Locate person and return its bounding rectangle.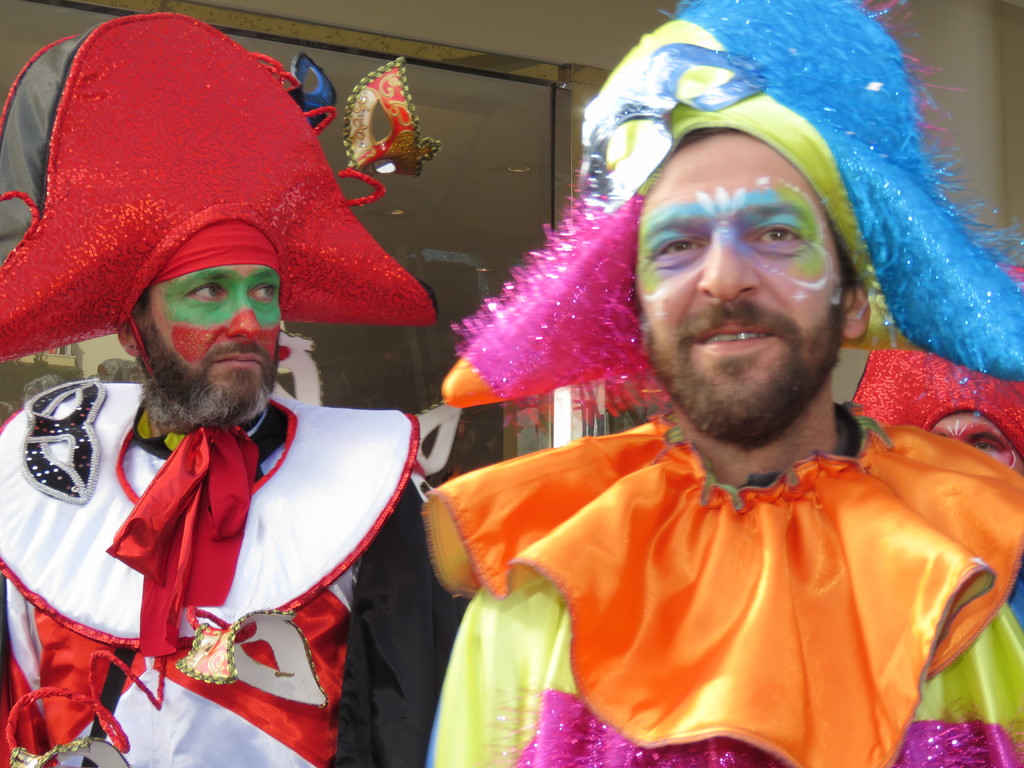
bbox=(0, 10, 438, 767).
